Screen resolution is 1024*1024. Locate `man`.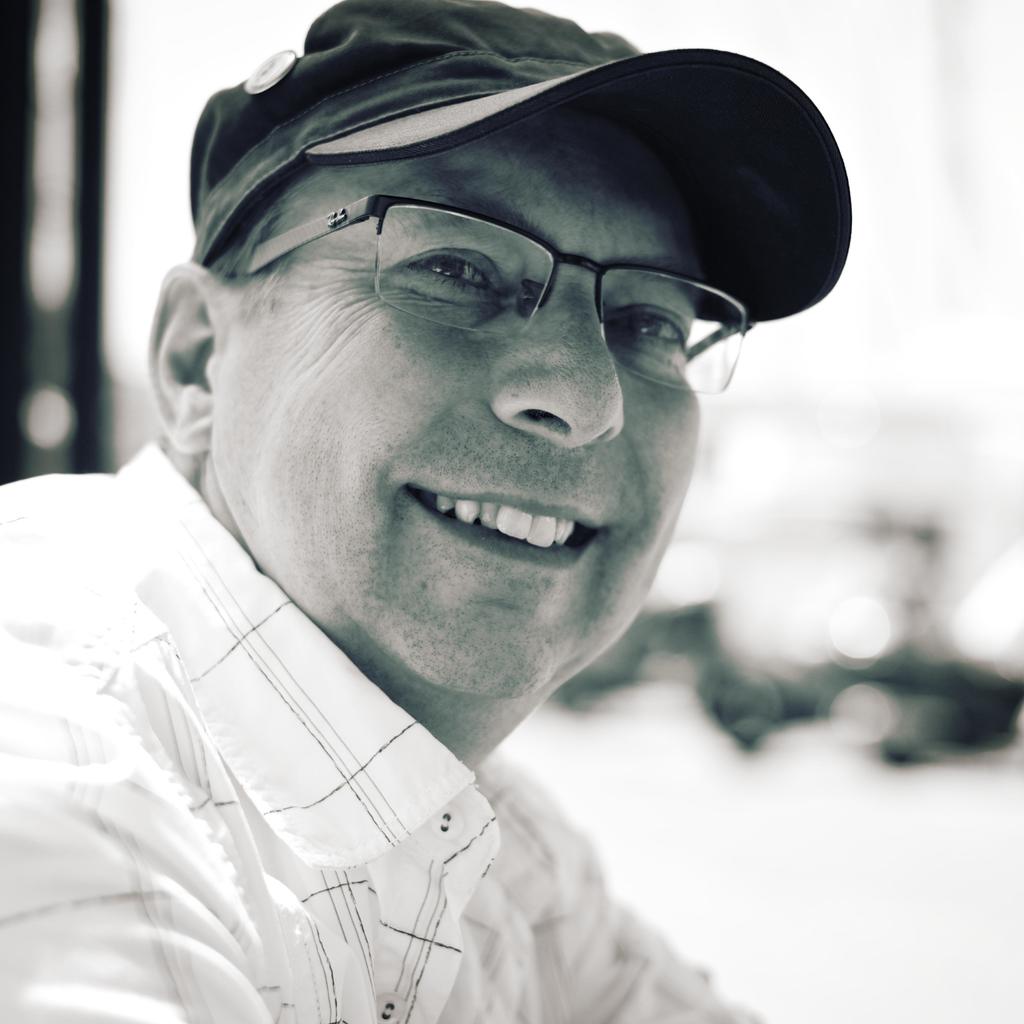
<box>0,0,963,1023</box>.
